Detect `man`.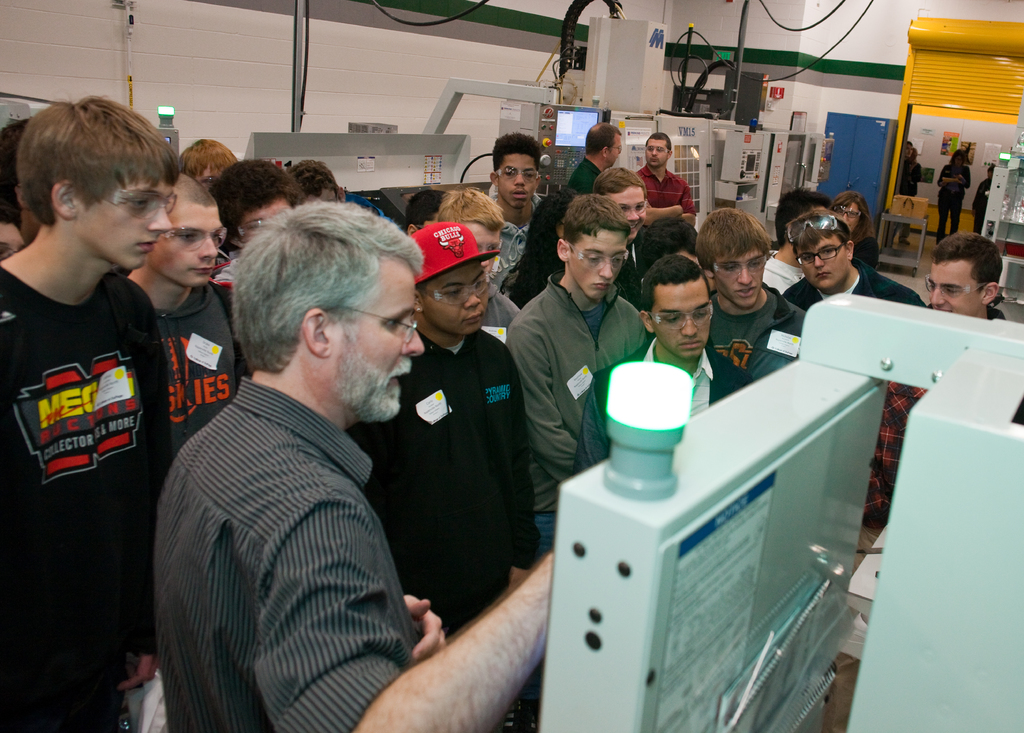
Detected at (566,122,622,197).
